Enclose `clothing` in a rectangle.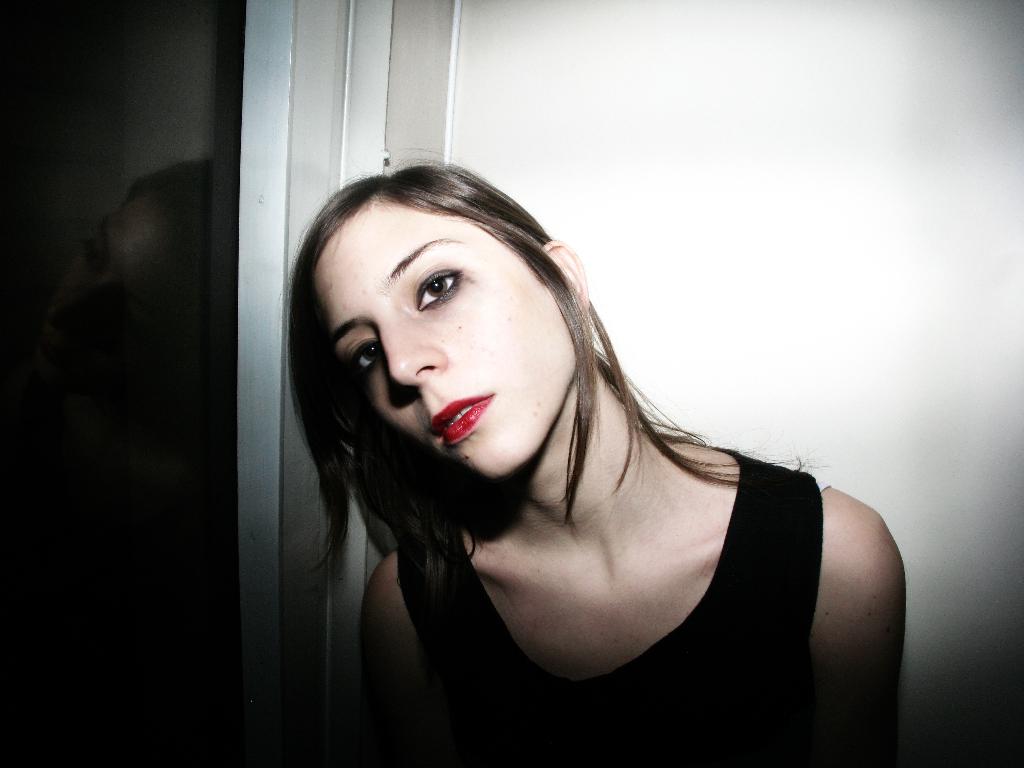
(x1=397, y1=443, x2=824, y2=767).
